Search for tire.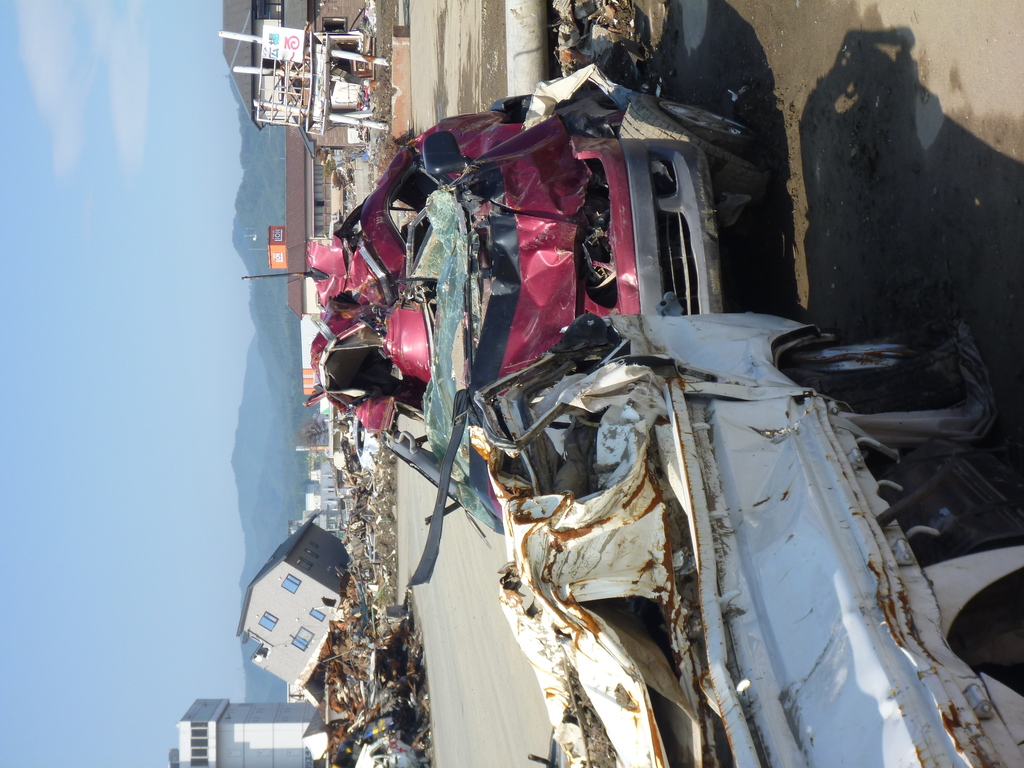
Found at [657, 100, 755, 156].
